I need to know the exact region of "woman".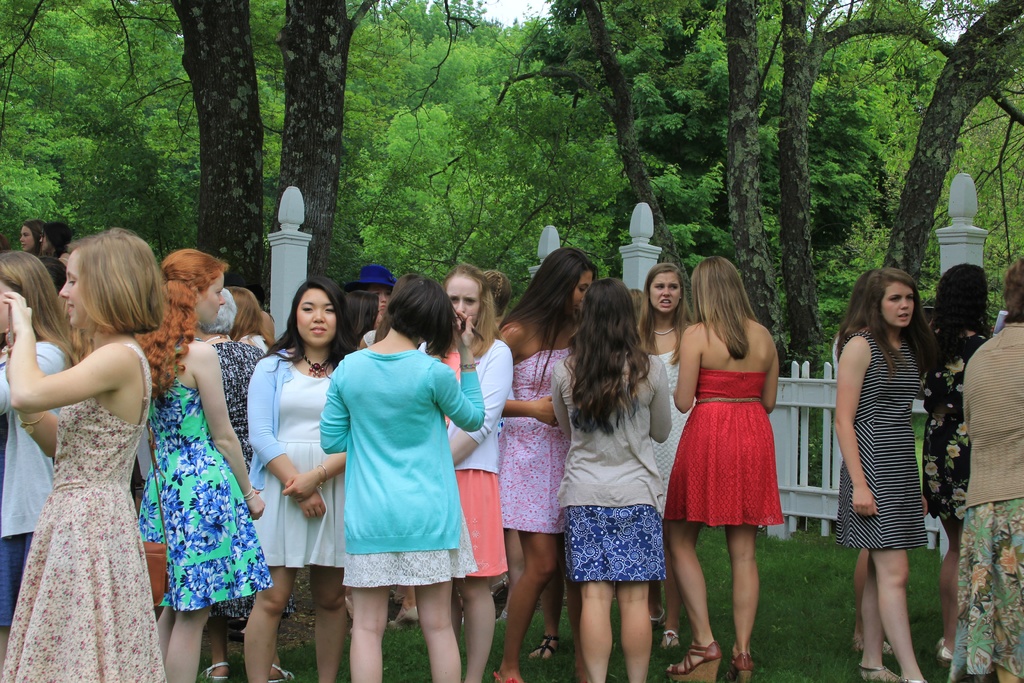
Region: <box>496,248,597,682</box>.
